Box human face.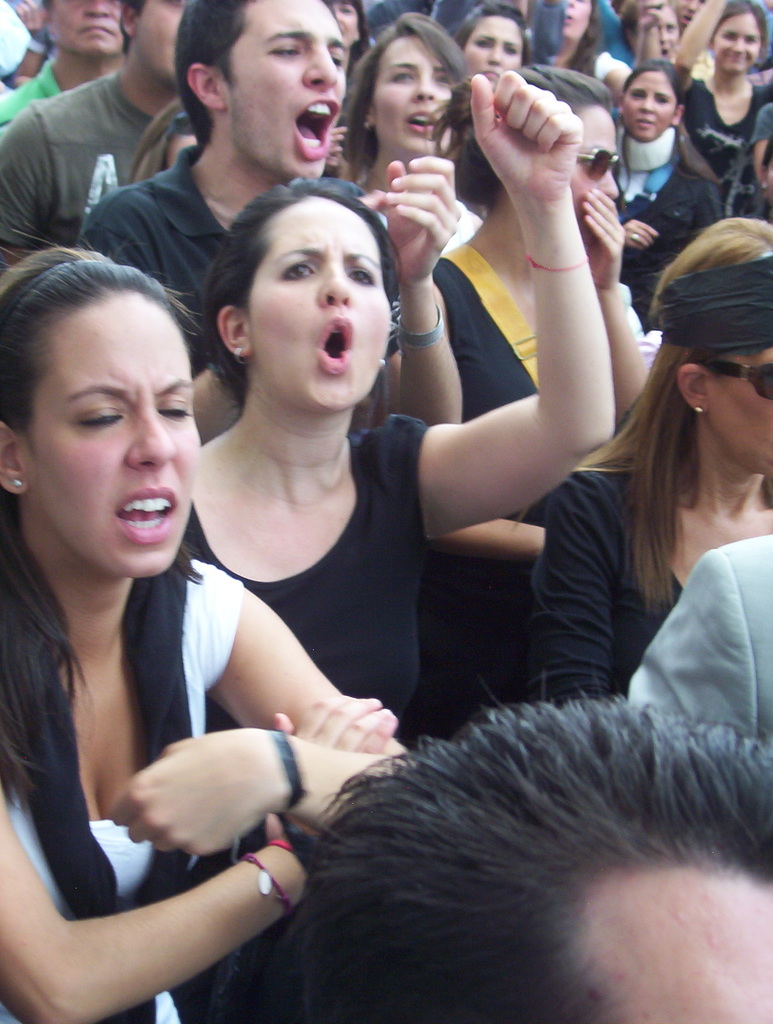
647, 4, 685, 44.
